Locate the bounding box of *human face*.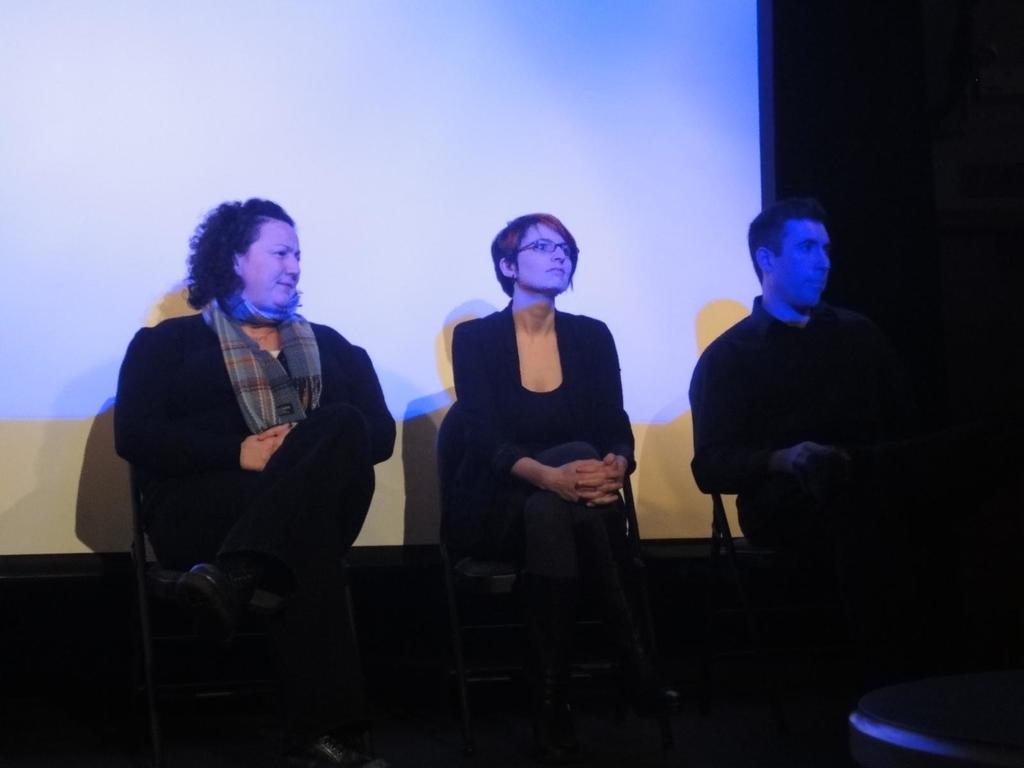
Bounding box: bbox=(244, 220, 297, 305).
